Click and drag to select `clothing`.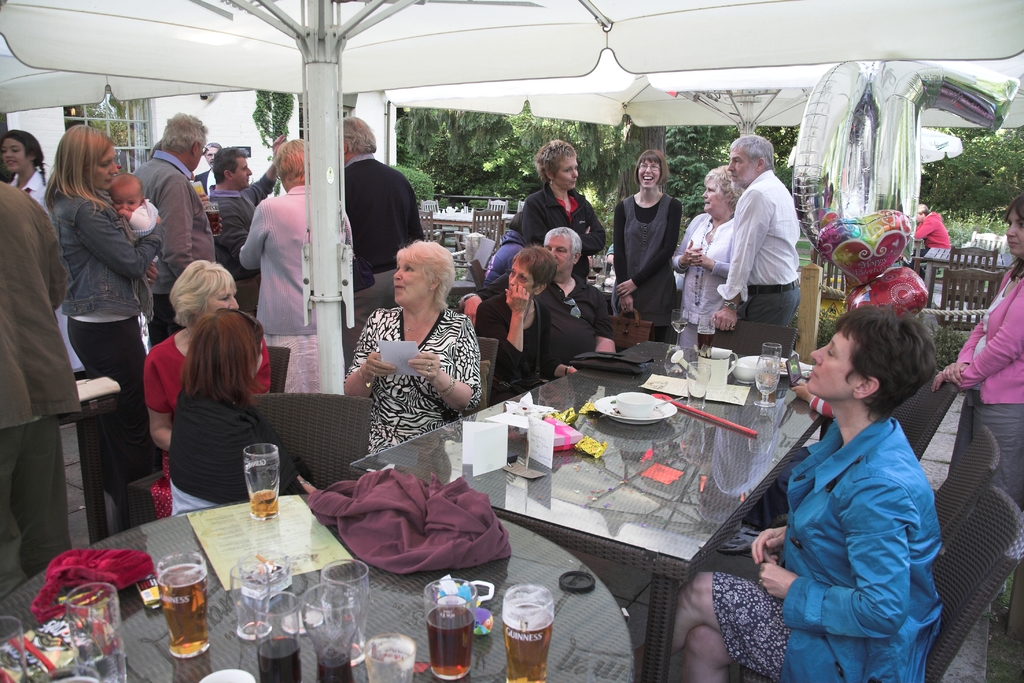
Selection: <box>143,327,275,419</box>.
